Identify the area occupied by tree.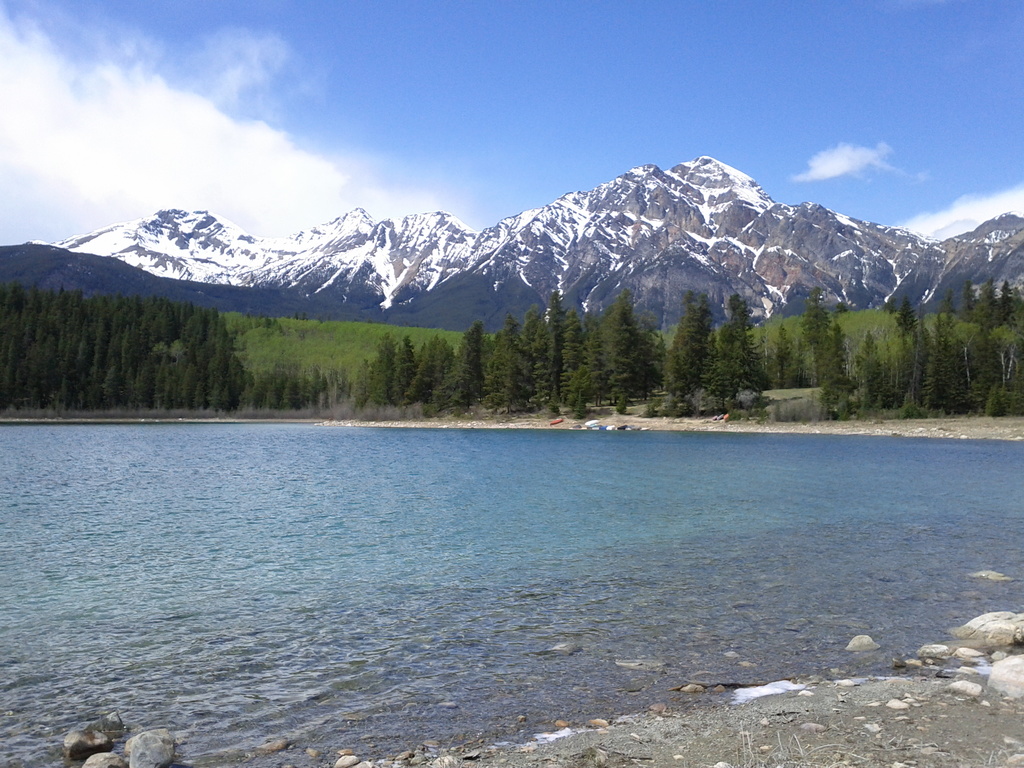
Area: x1=538 y1=298 x2=639 y2=403.
